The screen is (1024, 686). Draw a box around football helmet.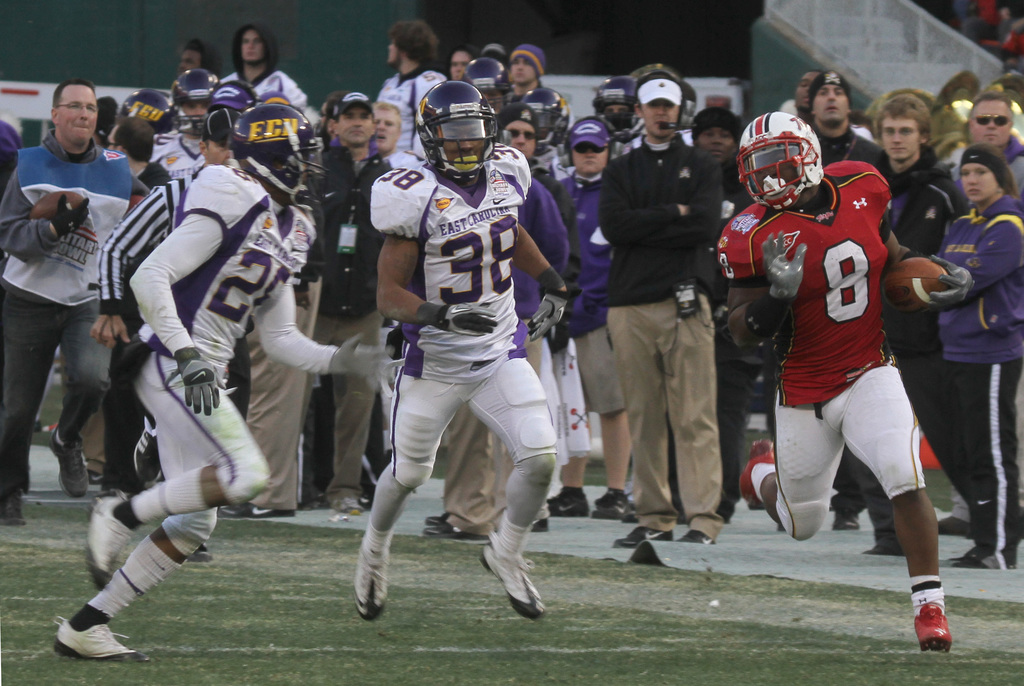
x1=598, y1=76, x2=648, y2=143.
